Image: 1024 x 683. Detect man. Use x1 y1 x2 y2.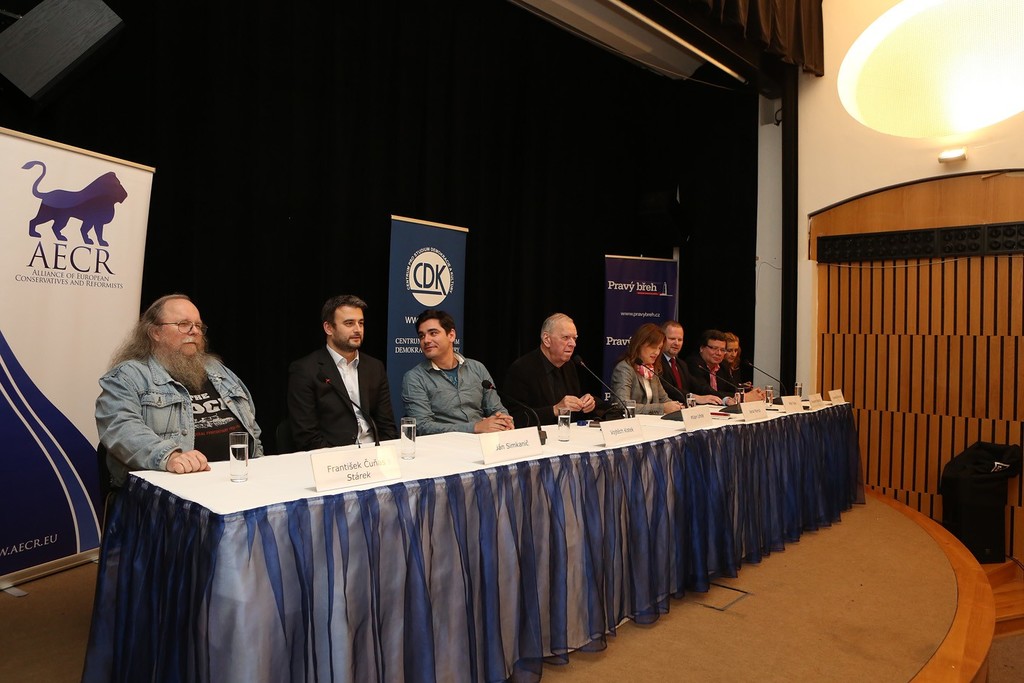
397 292 522 448.
